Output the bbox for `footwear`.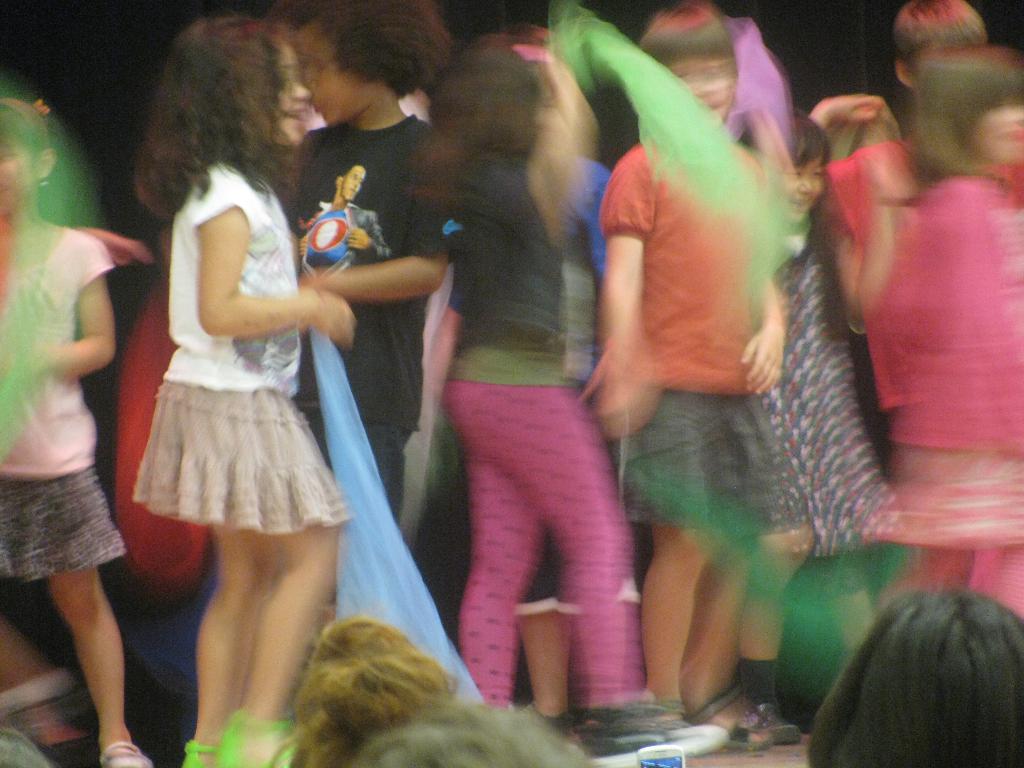
rect(748, 701, 799, 741).
